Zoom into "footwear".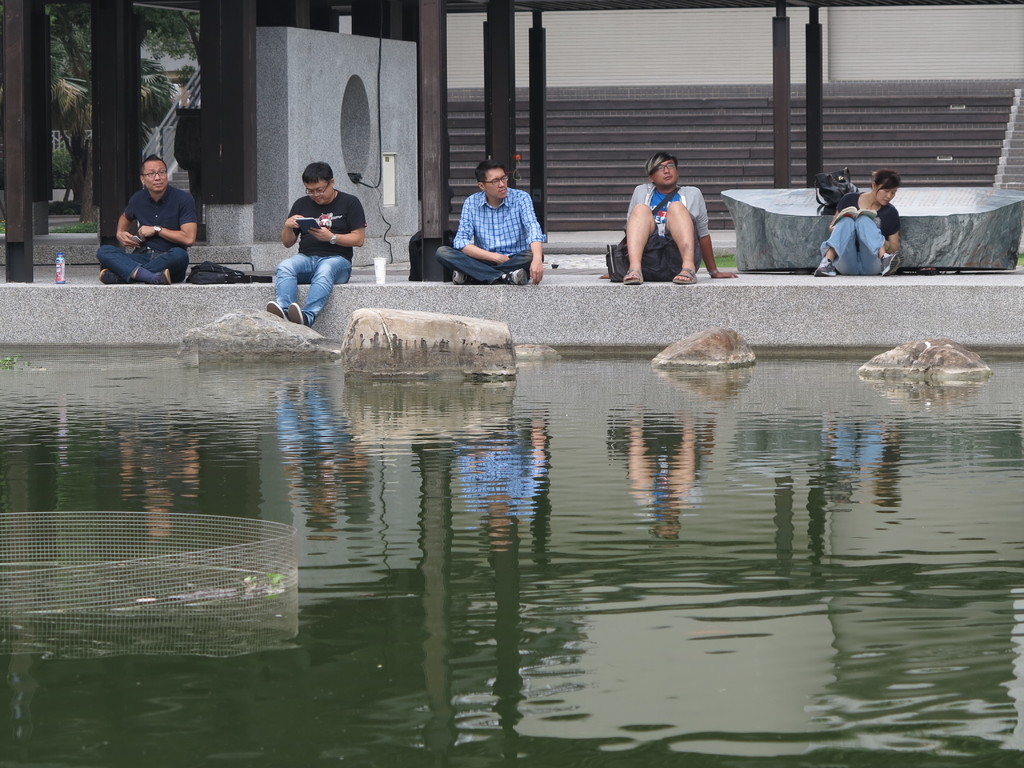
Zoom target: [507, 268, 530, 285].
